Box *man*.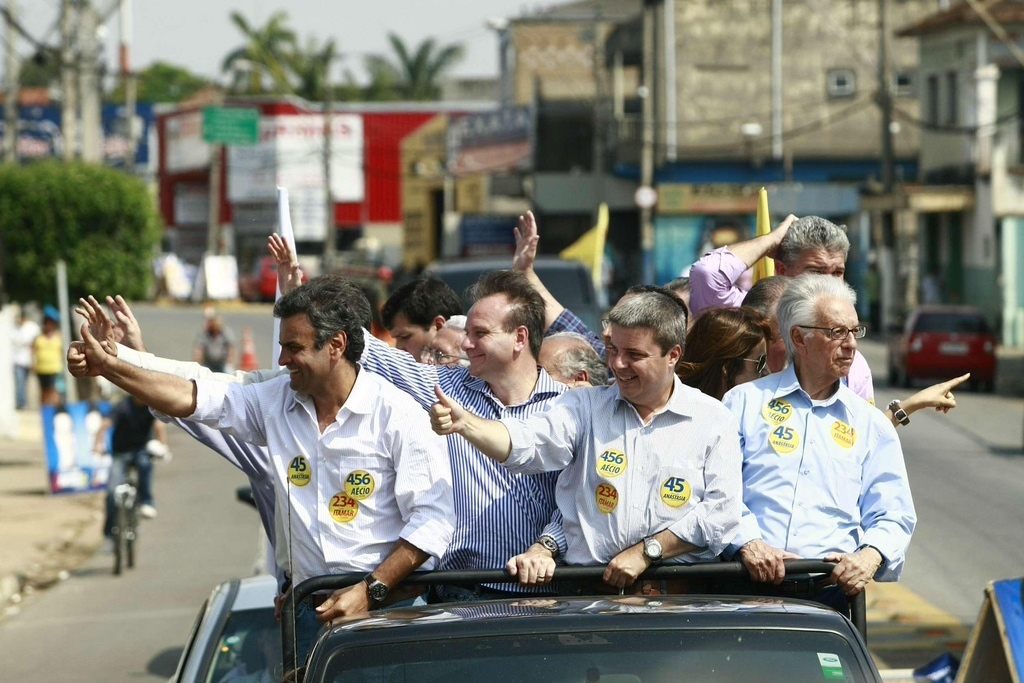
(left=429, top=285, right=740, bottom=591).
